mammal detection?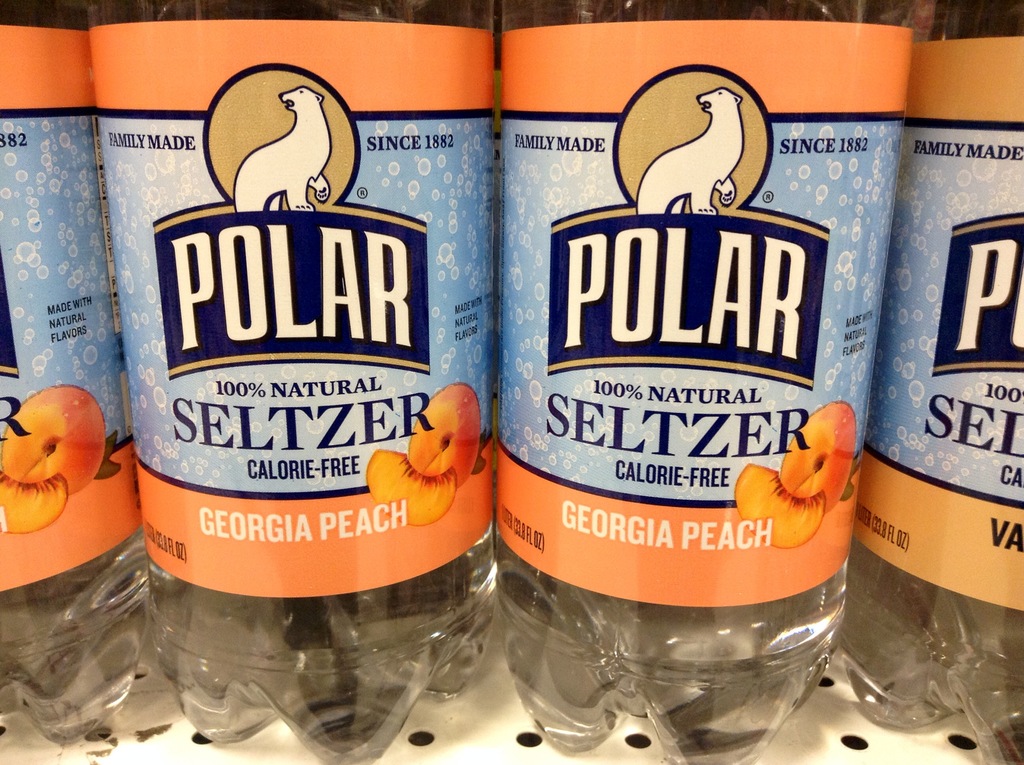
select_region(232, 83, 329, 214)
